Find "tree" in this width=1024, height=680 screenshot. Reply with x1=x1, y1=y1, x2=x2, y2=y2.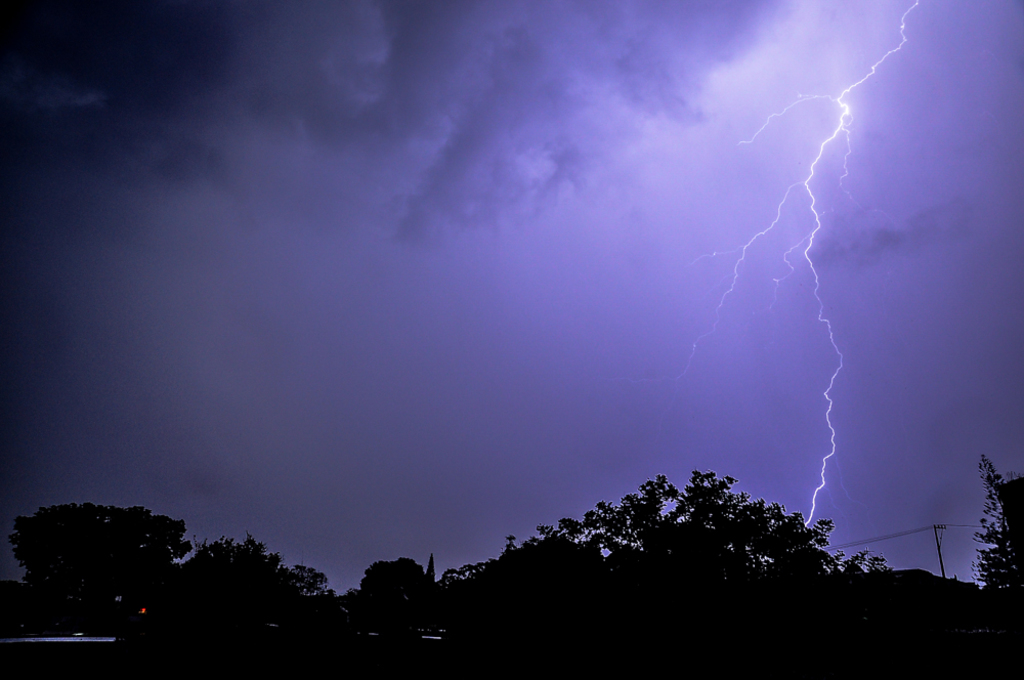
x1=361, y1=569, x2=445, y2=666.
